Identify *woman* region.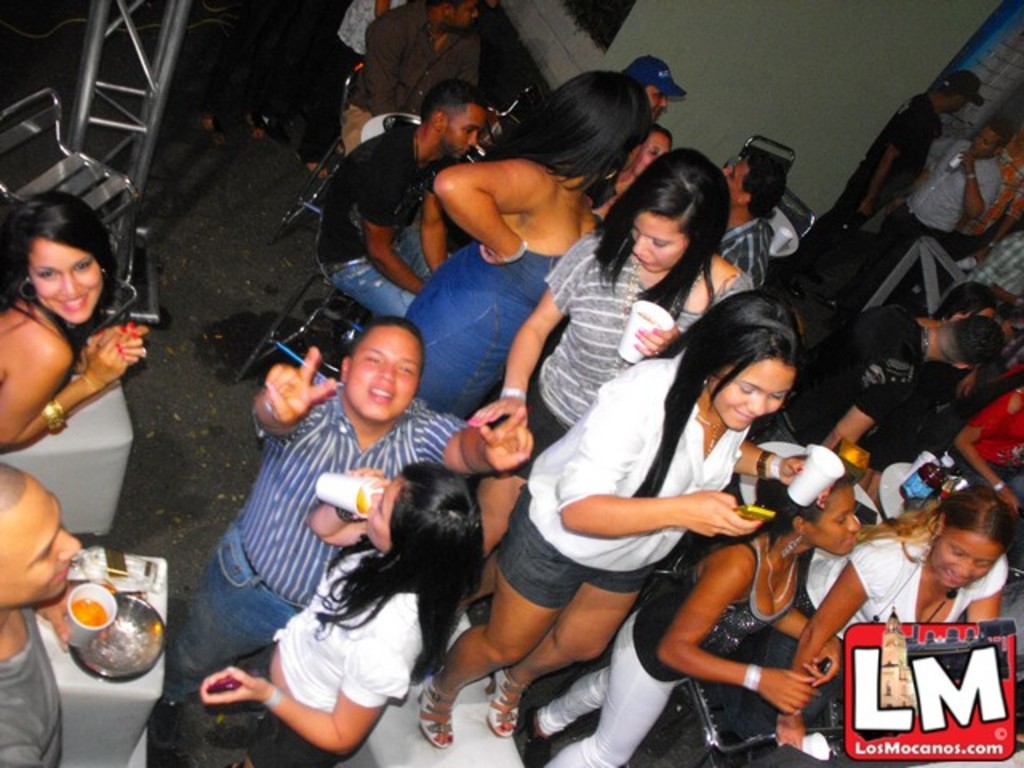
Region: (528,461,861,766).
